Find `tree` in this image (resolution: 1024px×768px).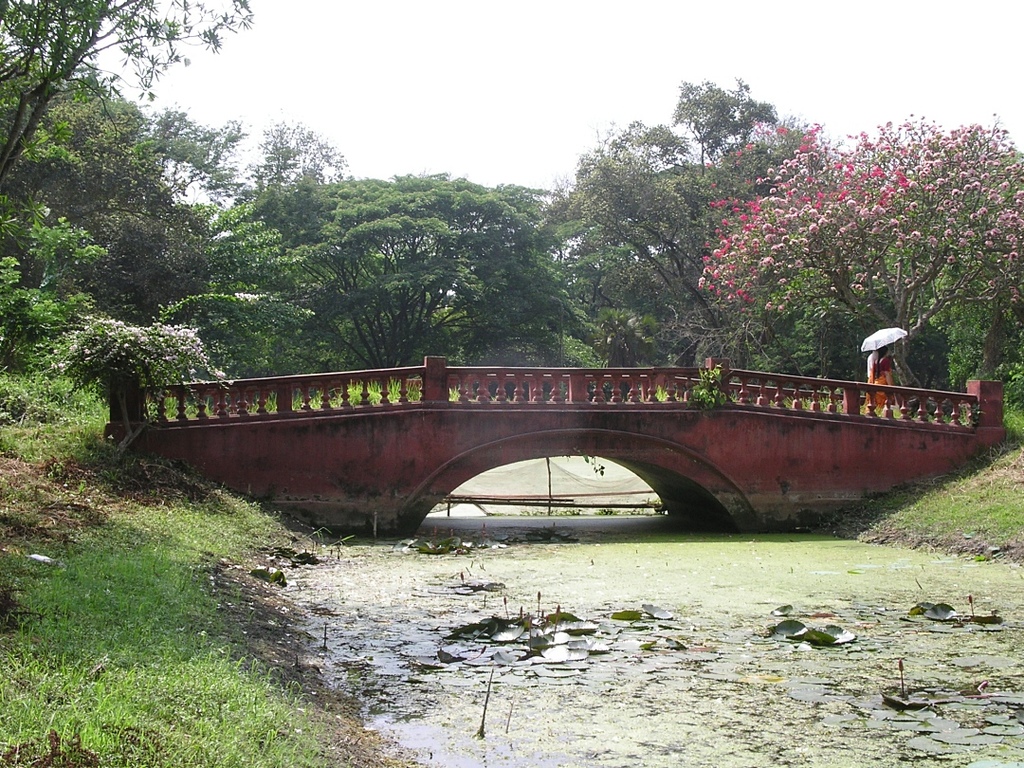
bbox=(0, 0, 255, 196).
